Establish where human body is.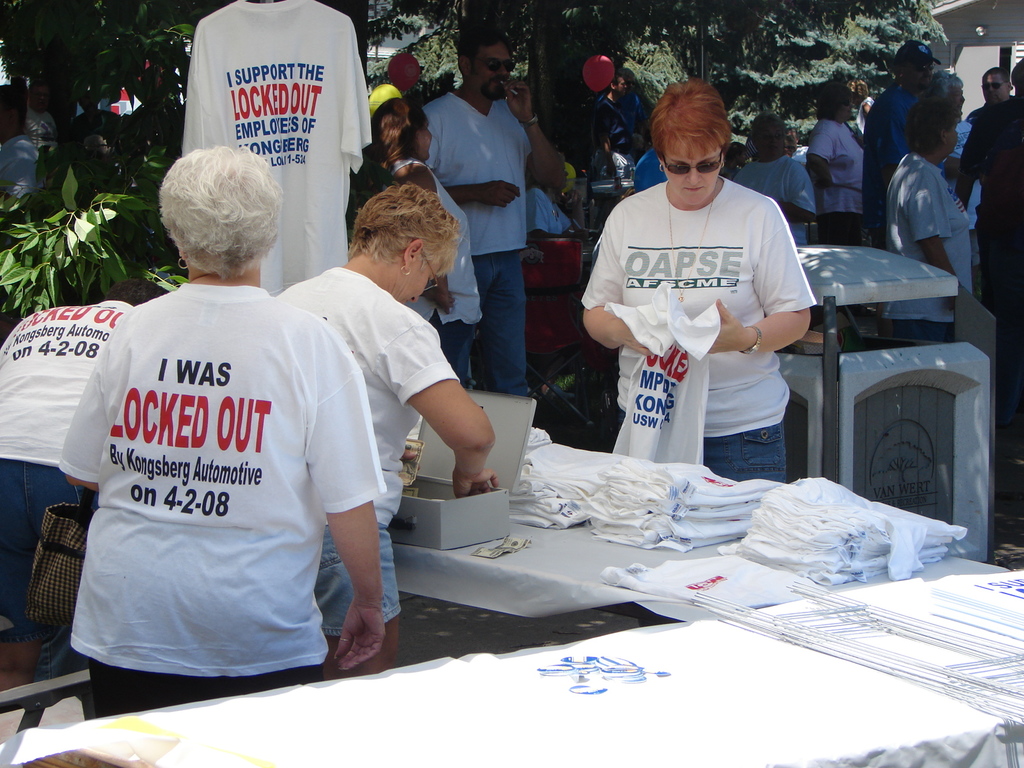
Established at [371,152,484,390].
